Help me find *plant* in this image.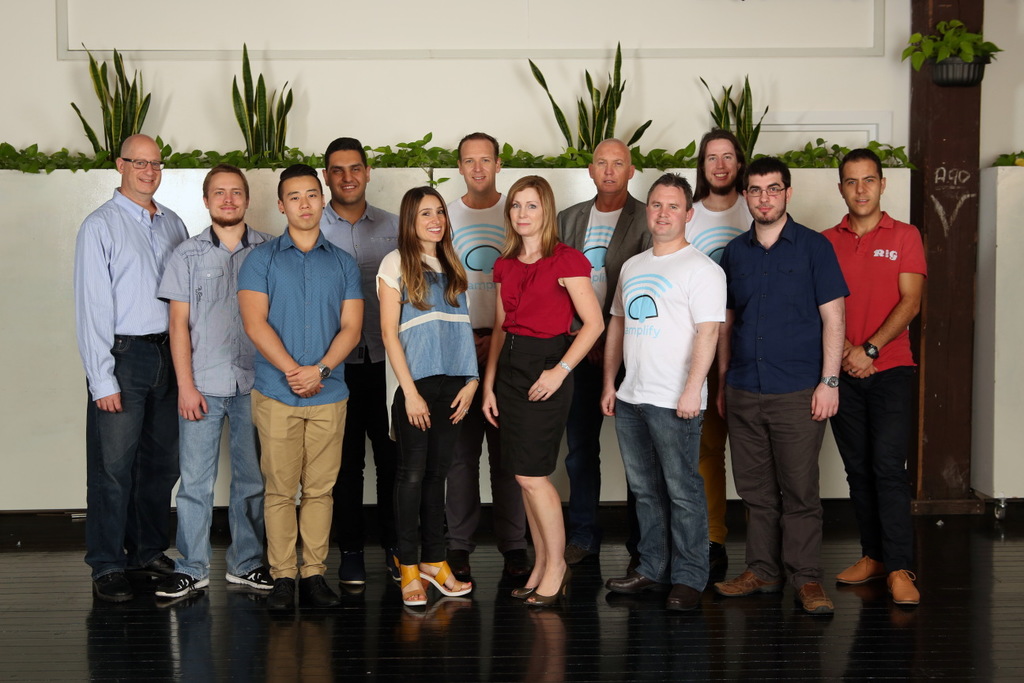
Found it: 692 75 771 160.
